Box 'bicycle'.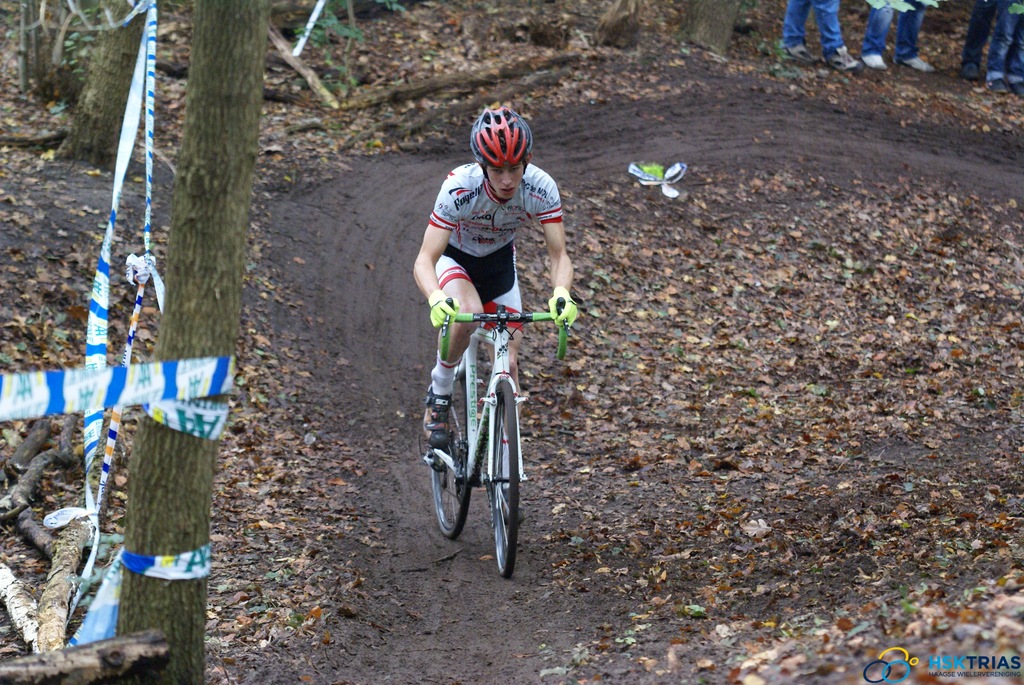
bbox(415, 283, 557, 563).
